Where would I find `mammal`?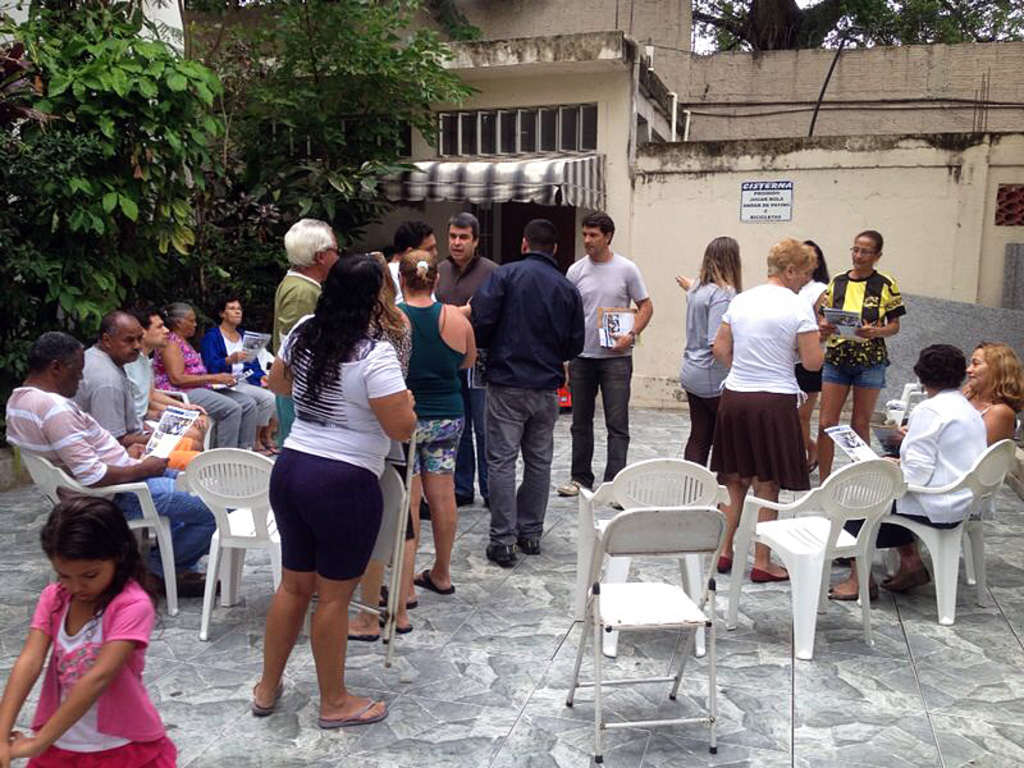
At (left=883, top=332, right=1023, bottom=596).
